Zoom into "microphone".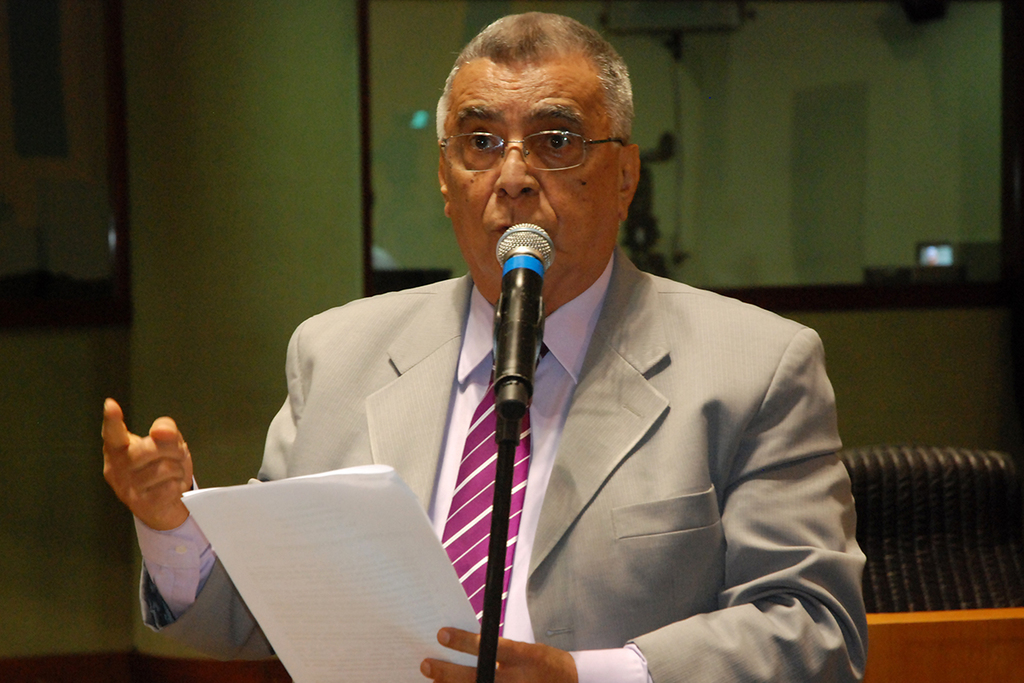
Zoom target: bbox(474, 227, 581, 394).
